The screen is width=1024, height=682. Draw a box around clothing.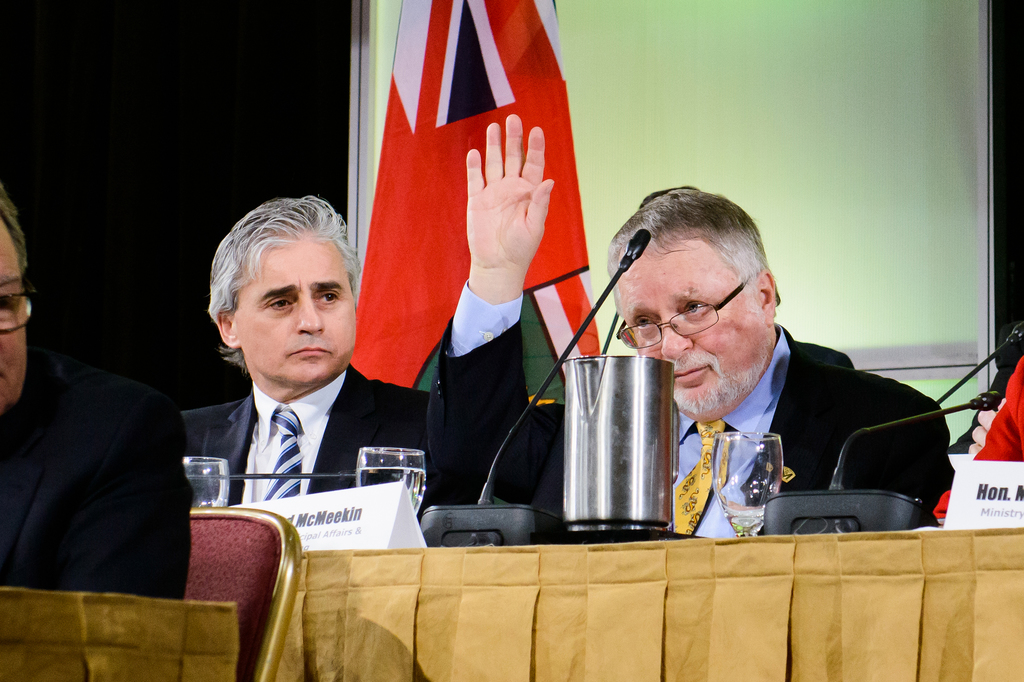
(179, 360, 436, 507).
